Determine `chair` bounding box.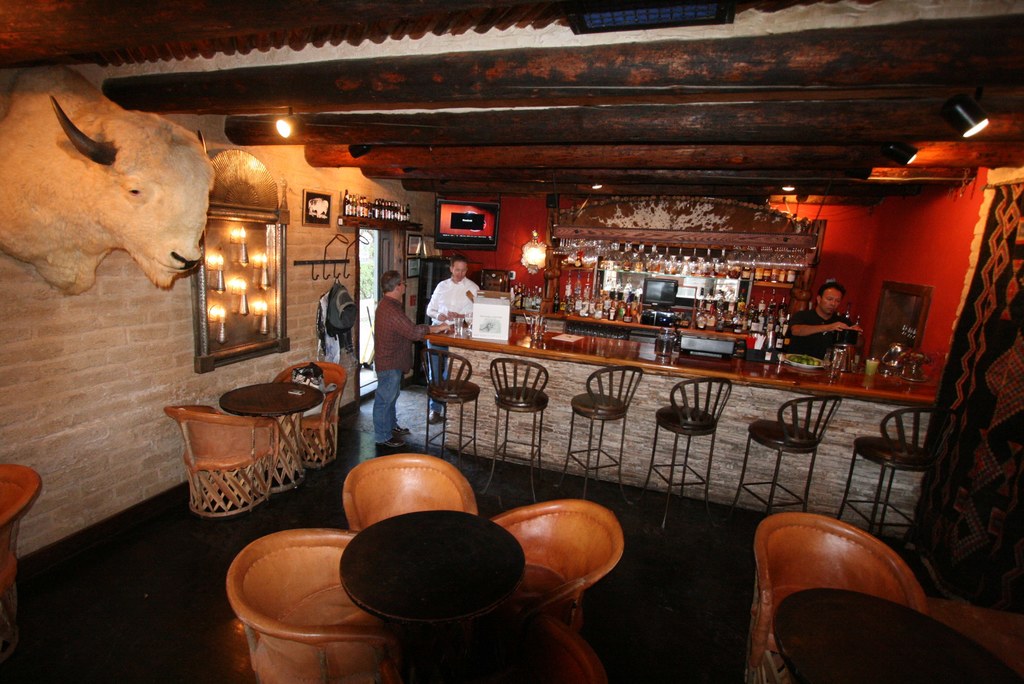
Determined: BBox(166, 402, 273, 523).
